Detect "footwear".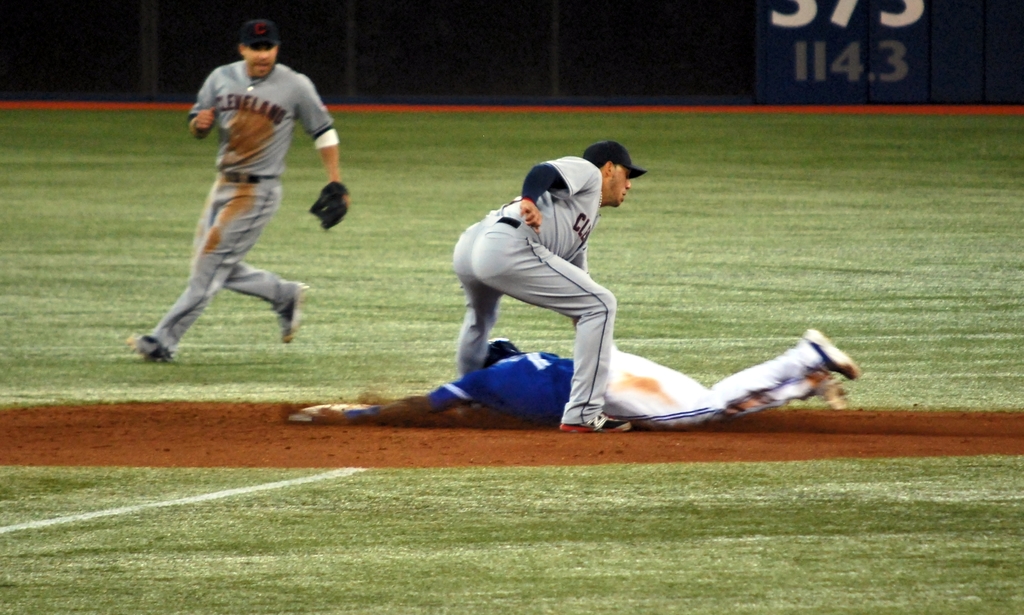
Detected at 559,416,632,433.
